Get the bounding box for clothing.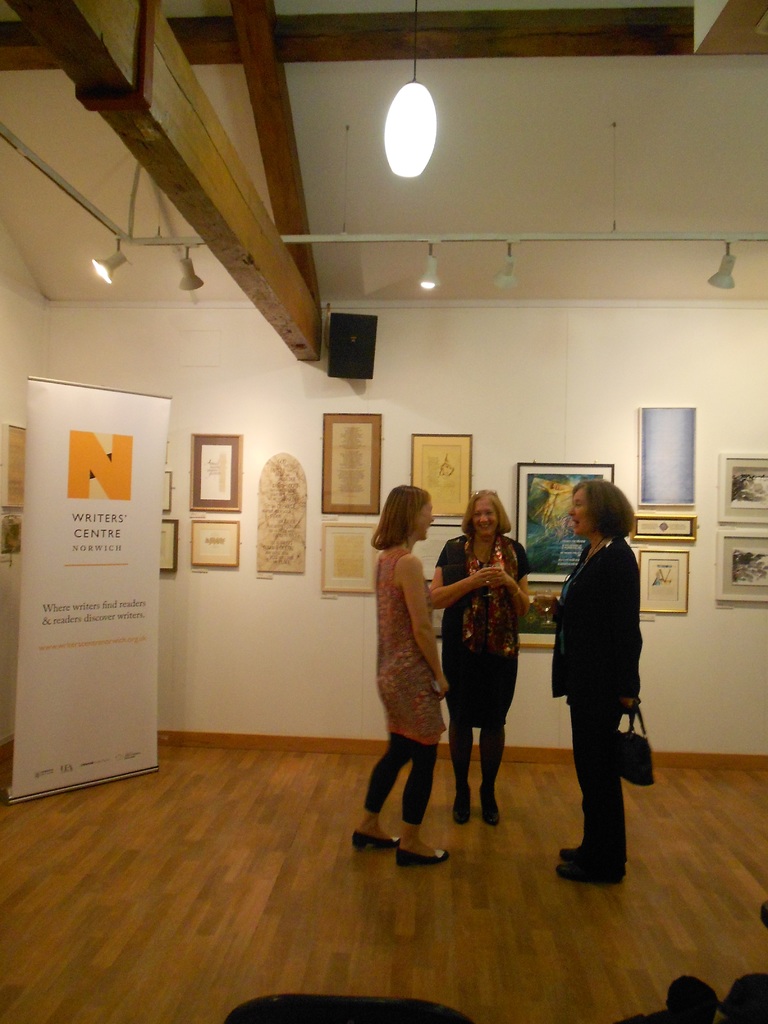
crop(362, 545, 451, 833).
